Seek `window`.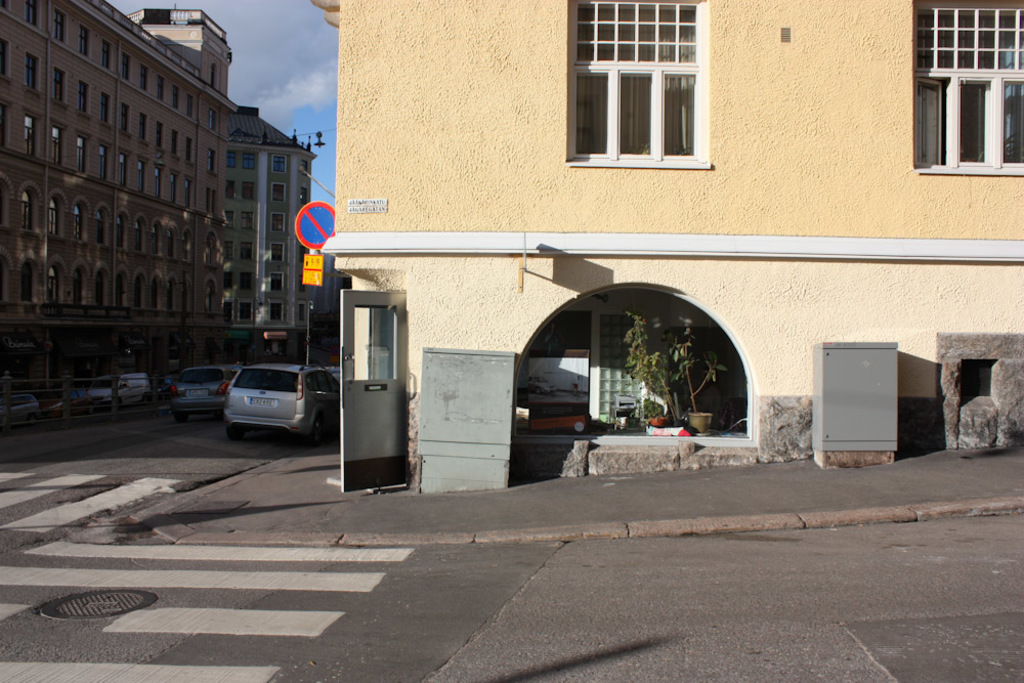
left=181, top=180, right=195, bottom=213.
